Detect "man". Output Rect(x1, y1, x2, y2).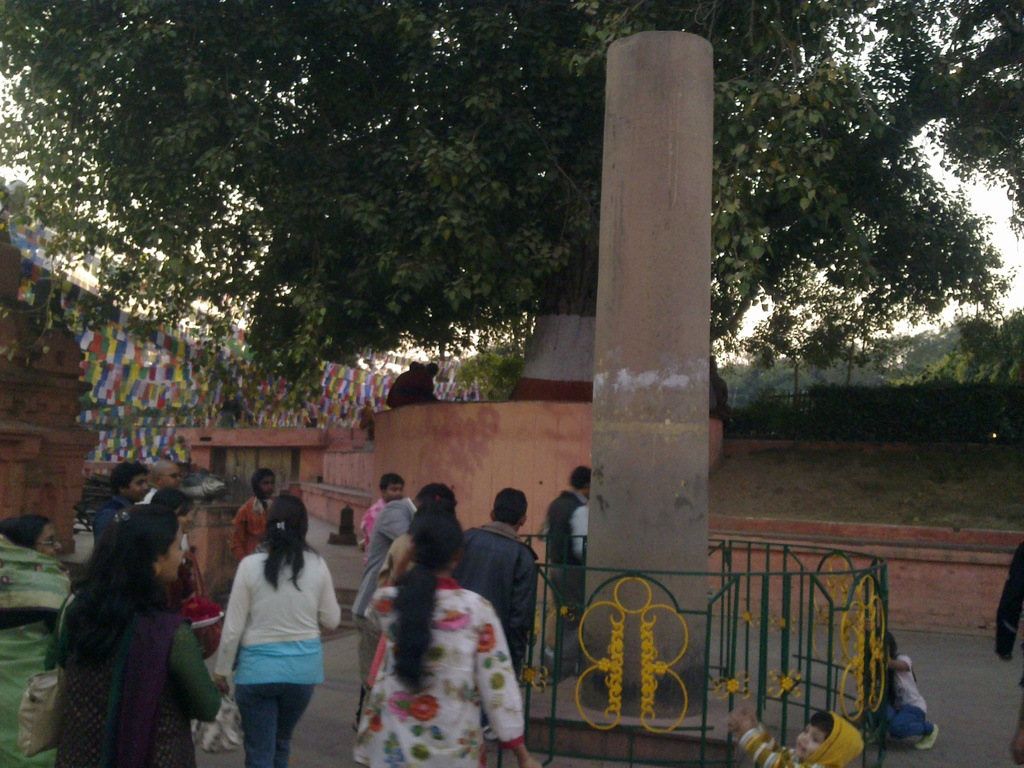
Rect(414, 501, 542, 706).
